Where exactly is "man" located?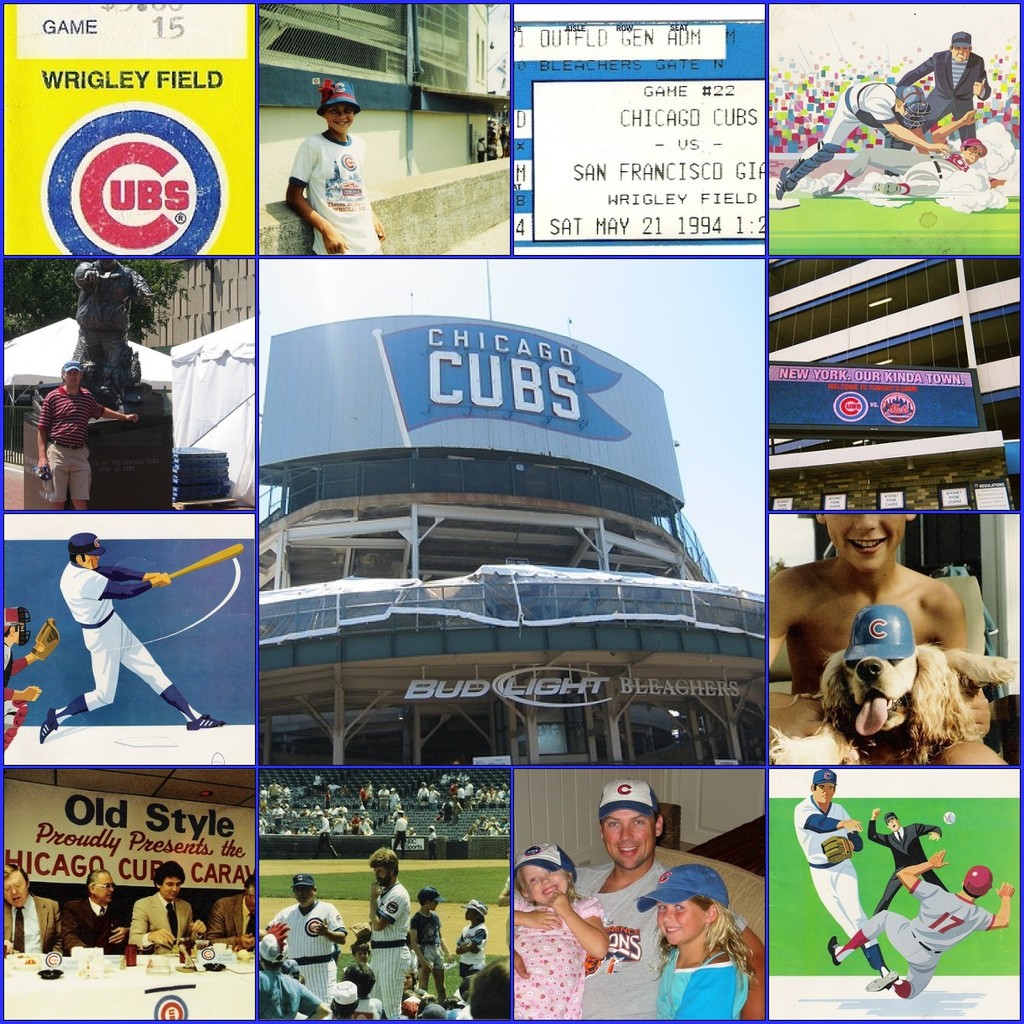
Its bounding box is bbox=[5, 869, 59, 958].
